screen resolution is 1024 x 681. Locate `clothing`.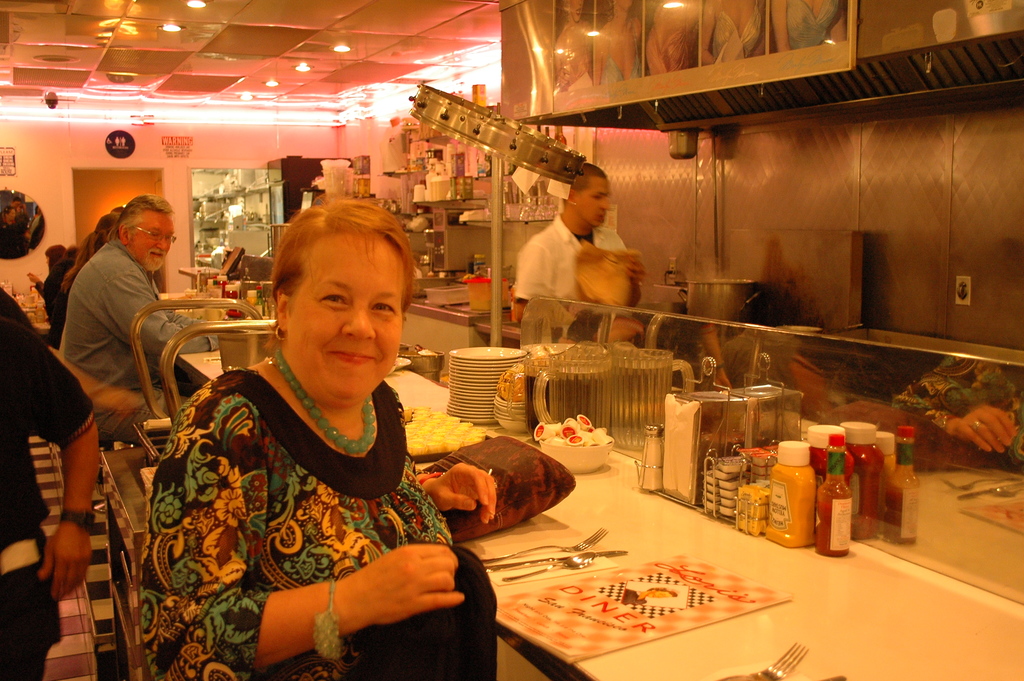
x1=163, y1=302, x2=462, y2=677.
